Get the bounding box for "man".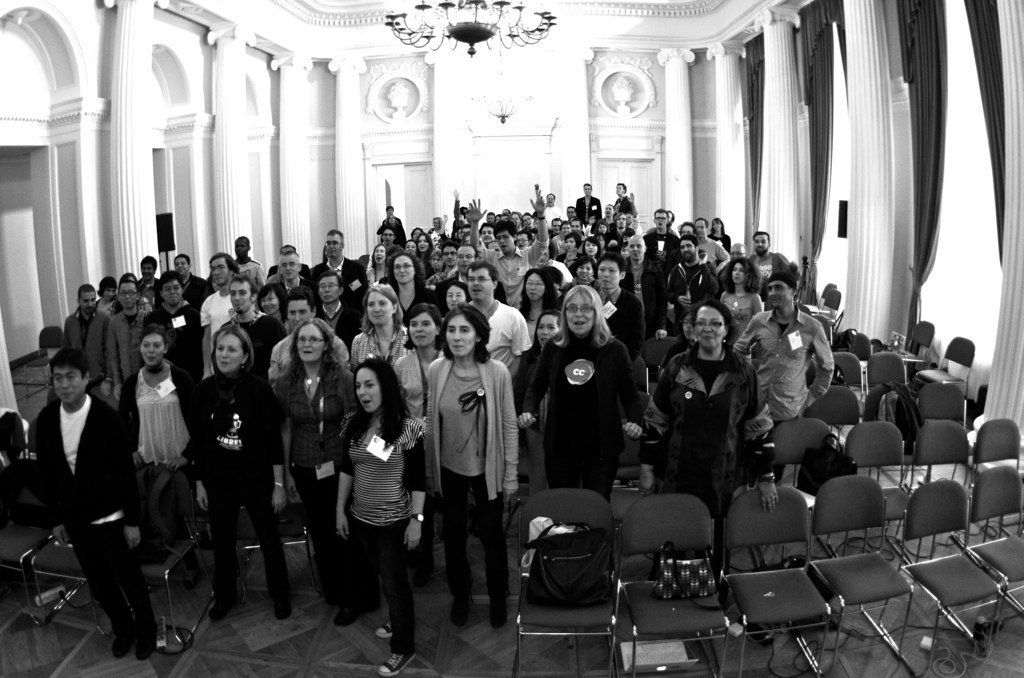
pyautogui.locateOnScreen(726, 270, 831, 481).
